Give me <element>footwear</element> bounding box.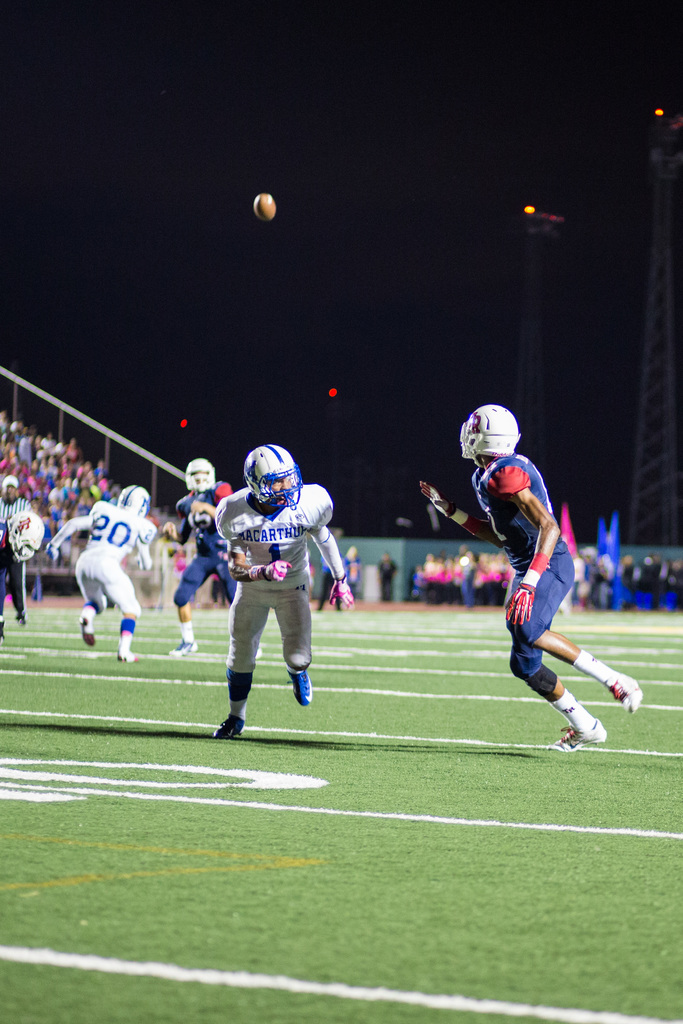
[x1=120, y1=648, x2=138, y2=659].
